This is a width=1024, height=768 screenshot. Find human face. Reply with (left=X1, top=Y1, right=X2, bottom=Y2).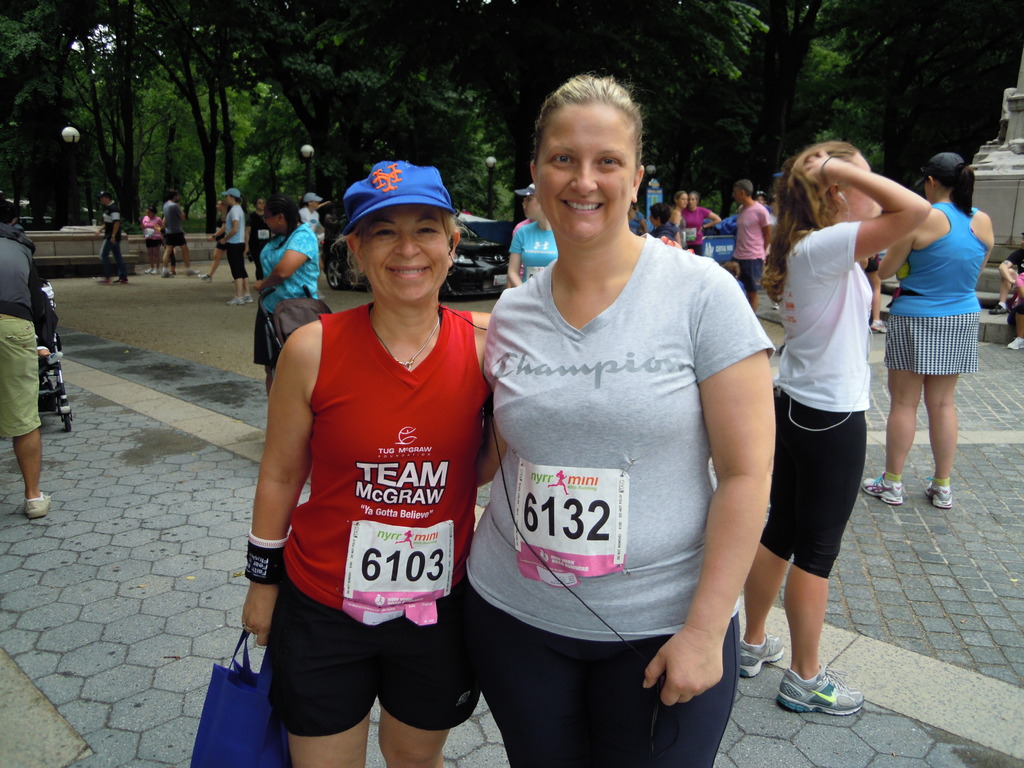
(left=536, top=95, right=637, bottom=242).
